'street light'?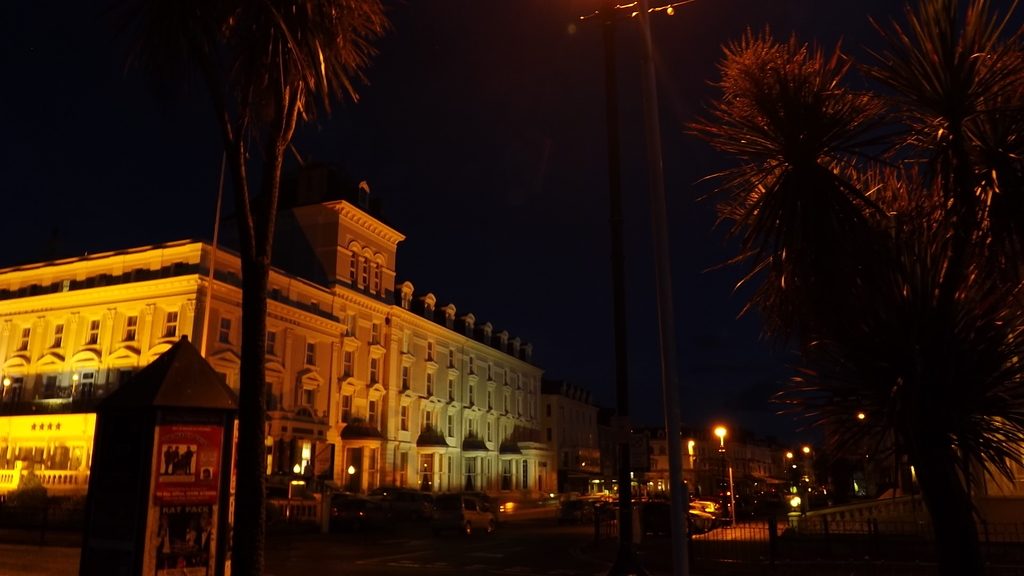
(708,419,734,443)
